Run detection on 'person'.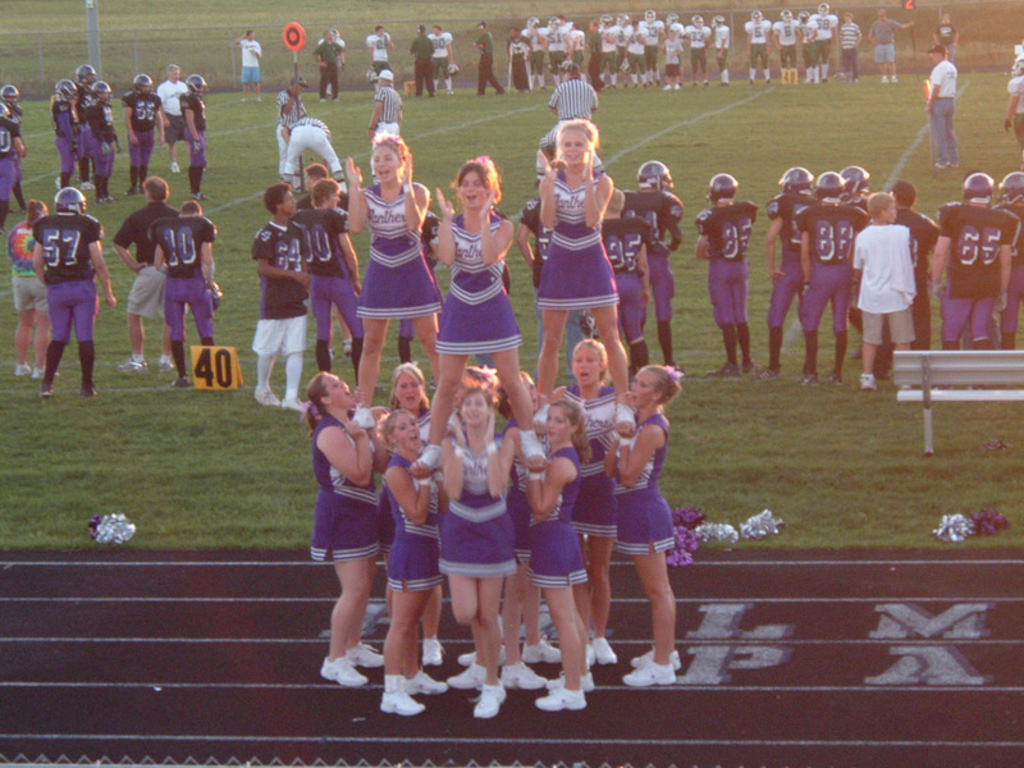
Result: <box>924,41,959,161</box>.
